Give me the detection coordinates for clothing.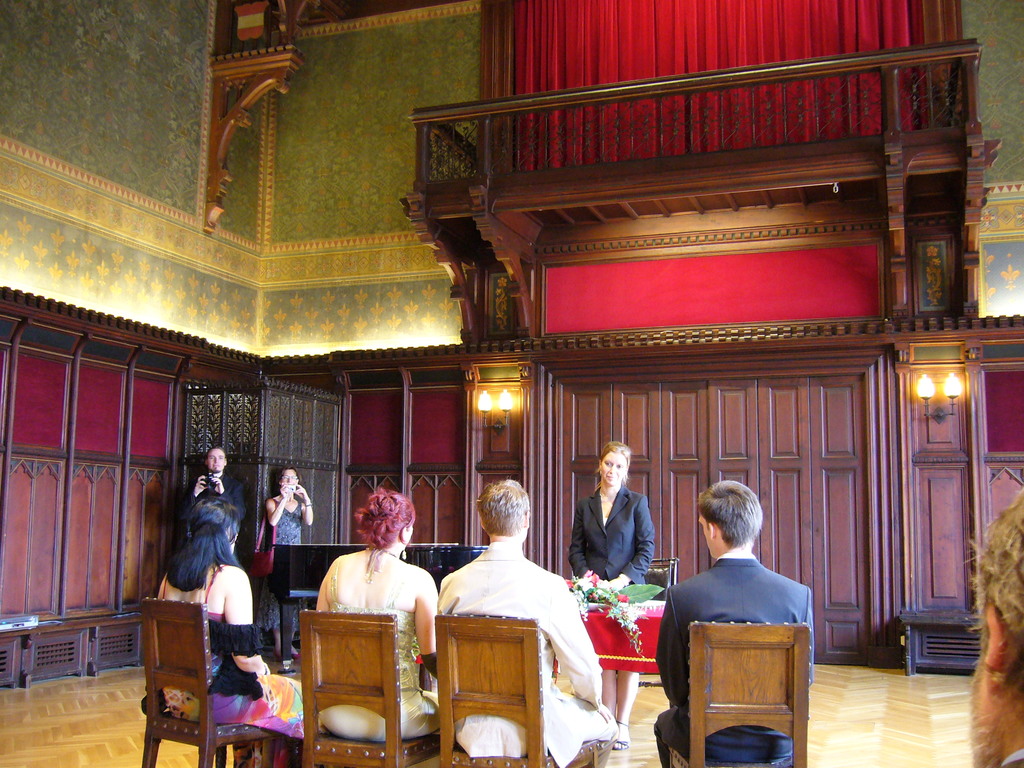
<box>658,555,816,735</box>.
